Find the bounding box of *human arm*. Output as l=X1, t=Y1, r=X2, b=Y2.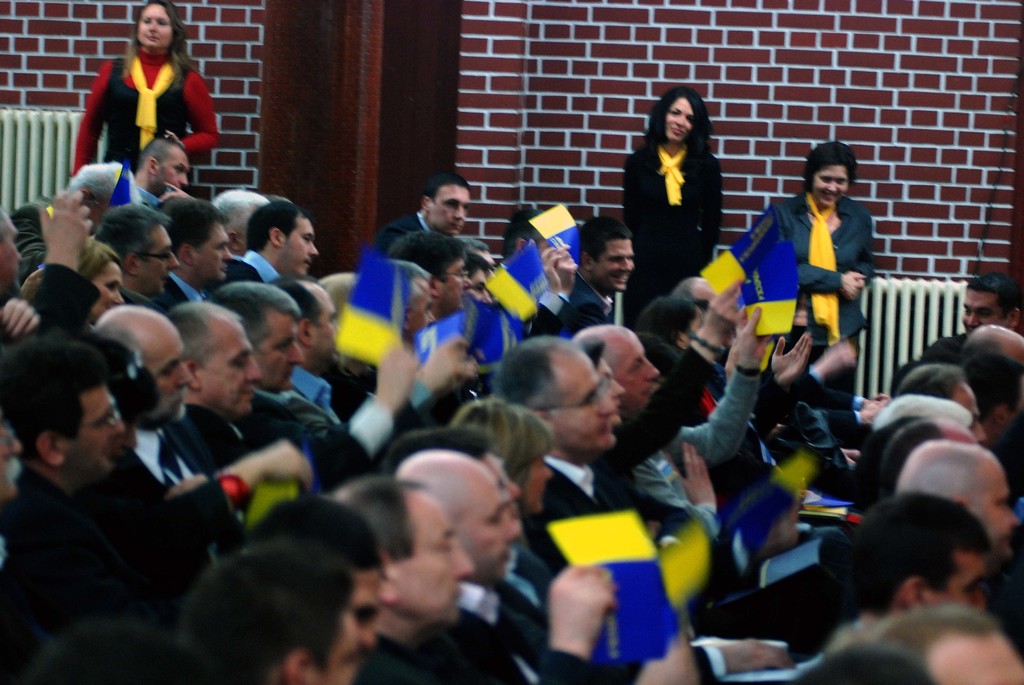
l=812, t=391, r=880, b=439.
